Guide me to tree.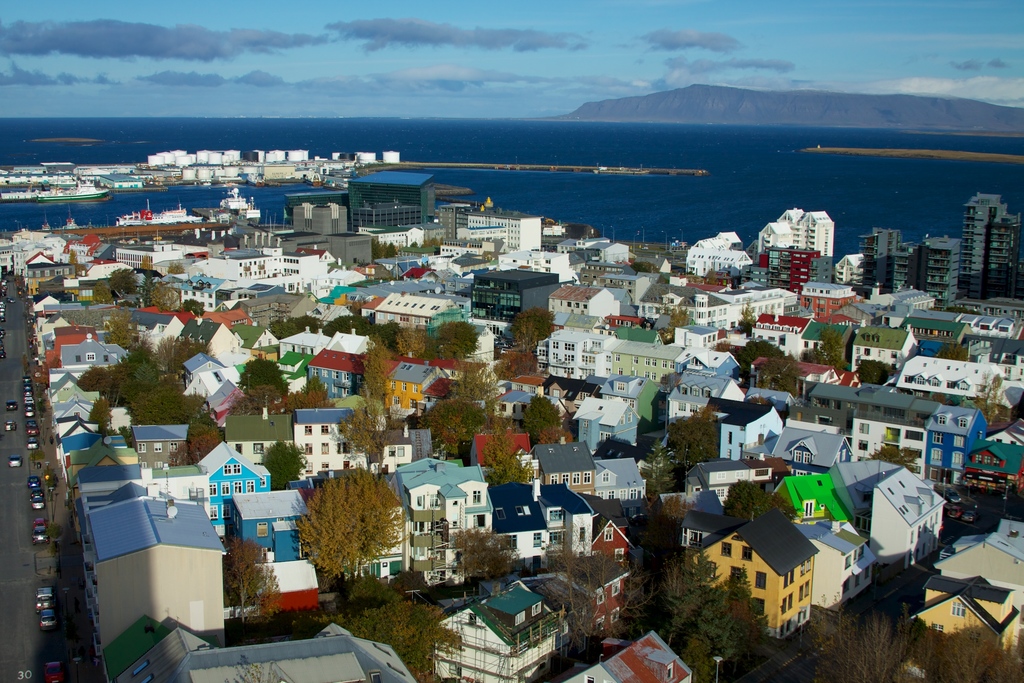
Guidance: <box>221,536,278,625</box>.
